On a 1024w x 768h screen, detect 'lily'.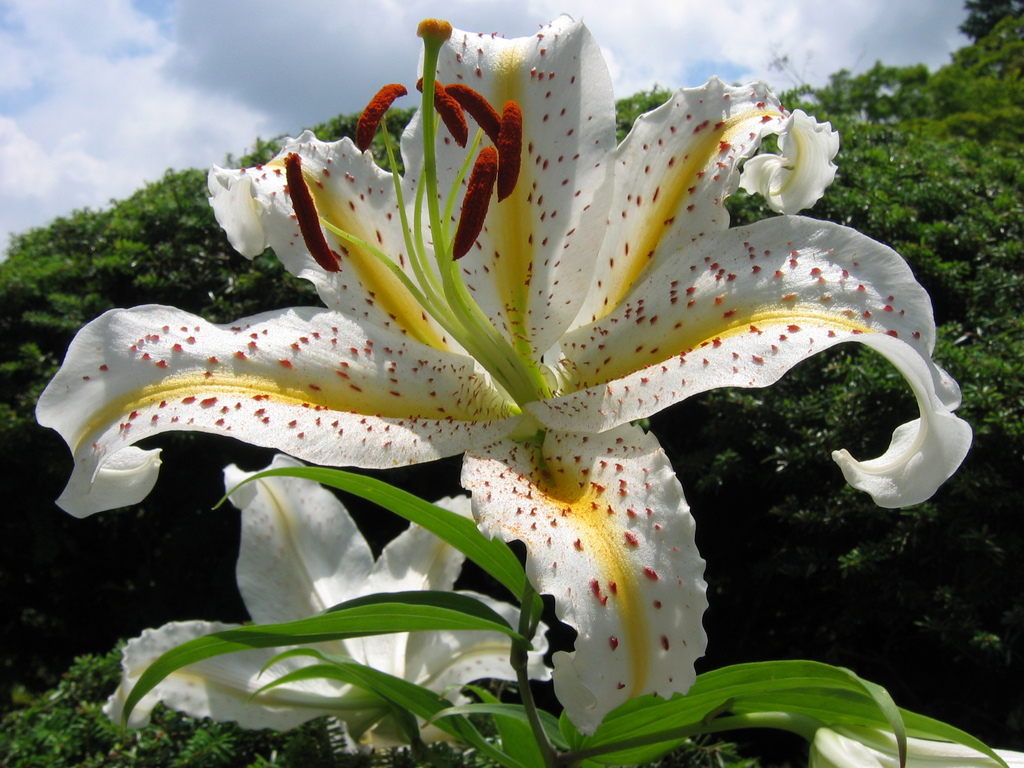
left=33, top=15, right=979, bottom=744.
